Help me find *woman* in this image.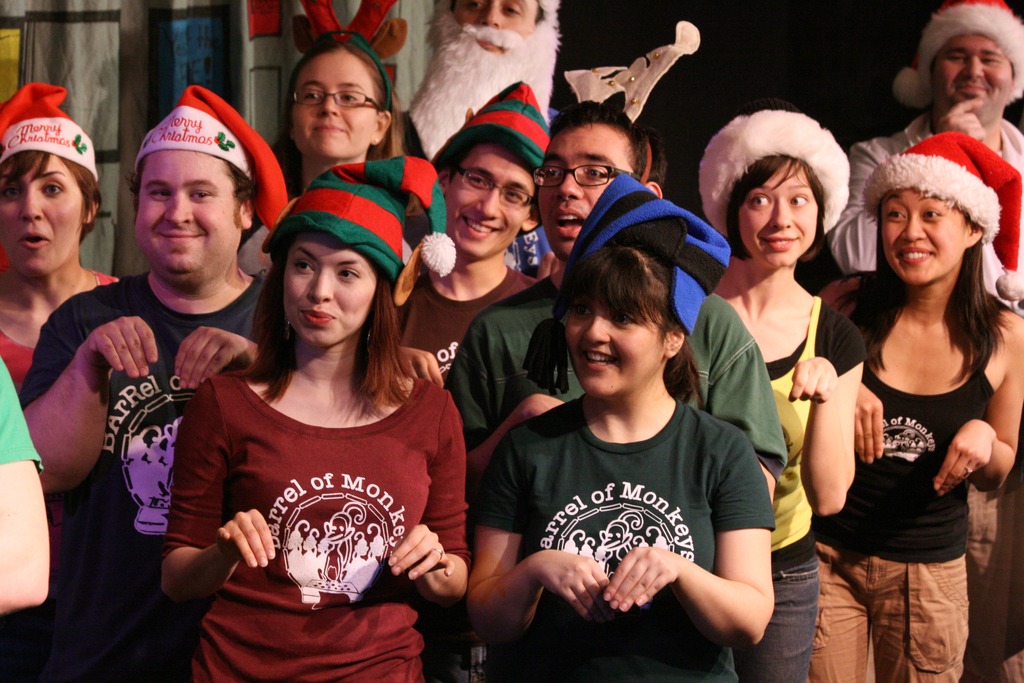
Found it: <bbox>811, 92, 1012, 682</bbox>.
